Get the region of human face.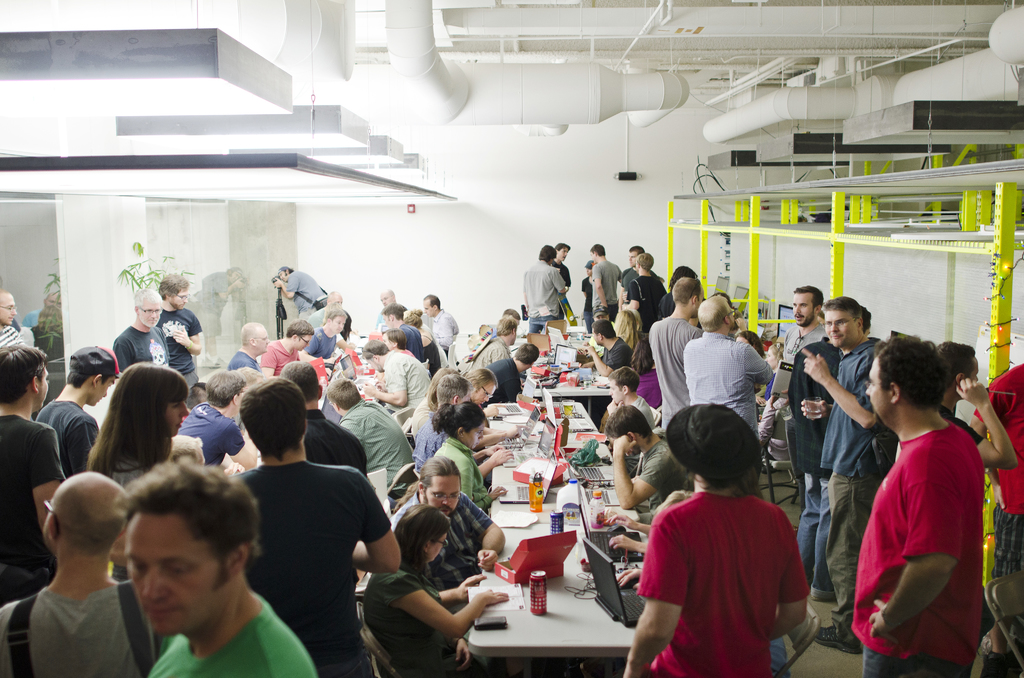
box=[164, 400, 189, 436].
